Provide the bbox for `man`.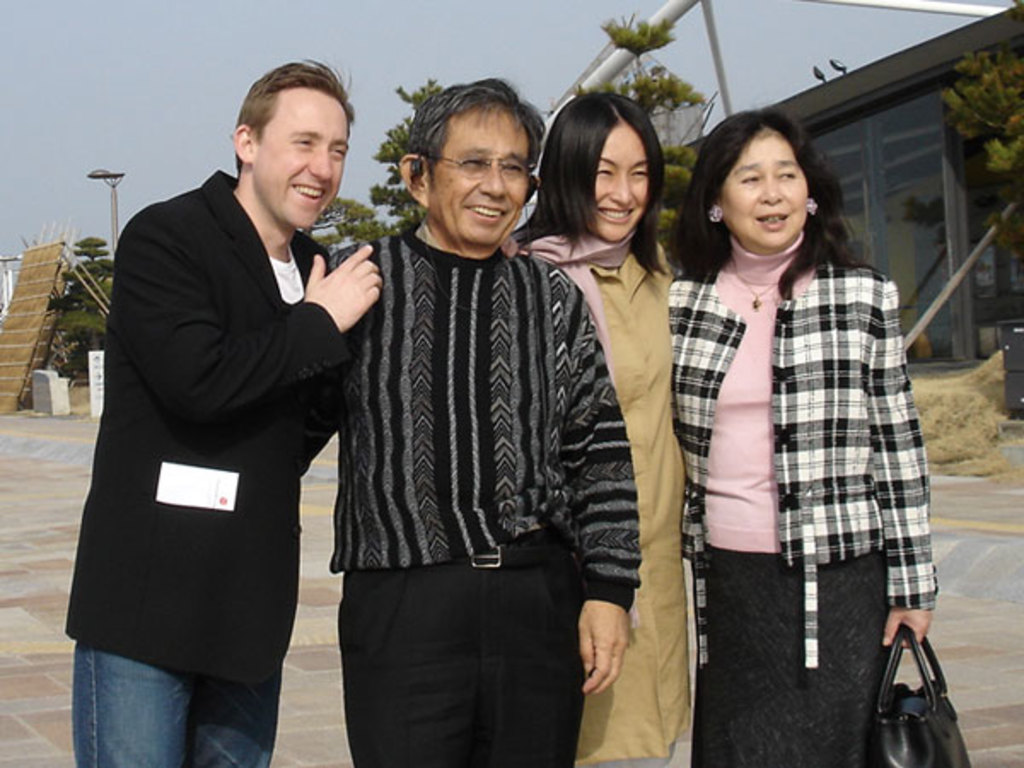
290, 72, 650, 766.
